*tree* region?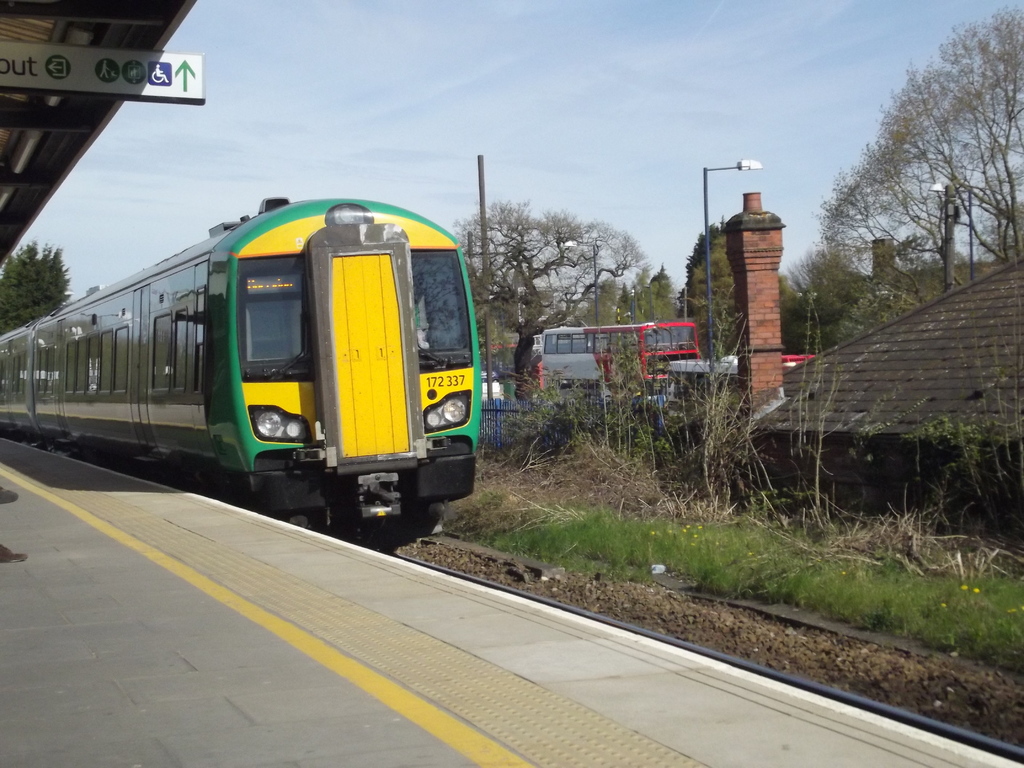
region(456, 196, 645, 412)
